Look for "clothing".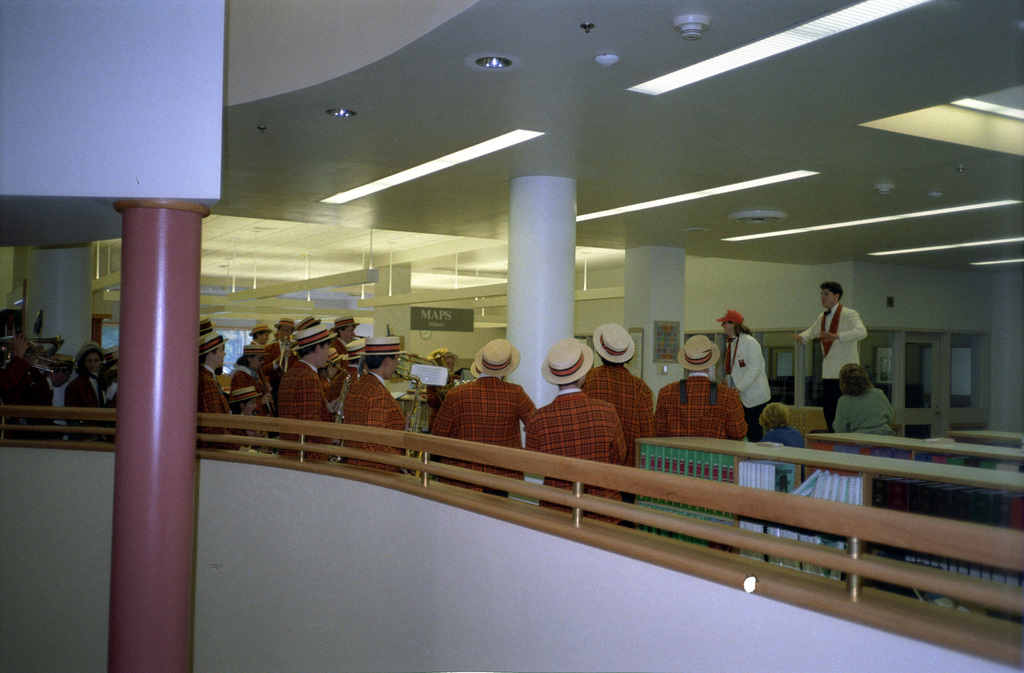
Found: box(285, 318, 347, 359).
